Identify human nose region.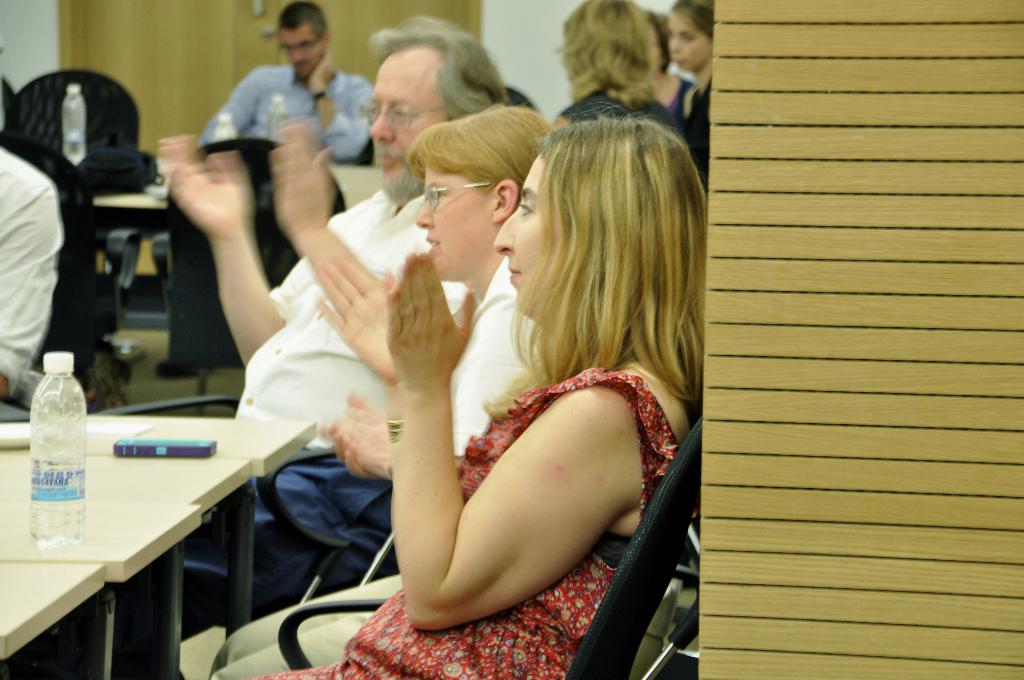
Region: crop(489, 207, 514, 255).
